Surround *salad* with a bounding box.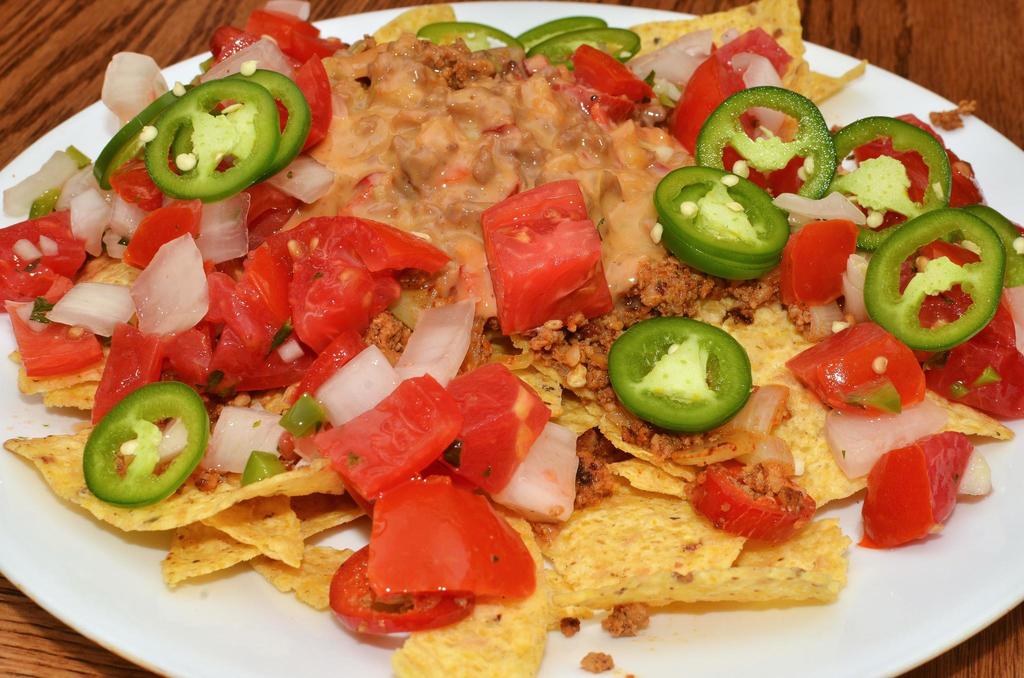
BBox(0, 0, 1023, 677).
